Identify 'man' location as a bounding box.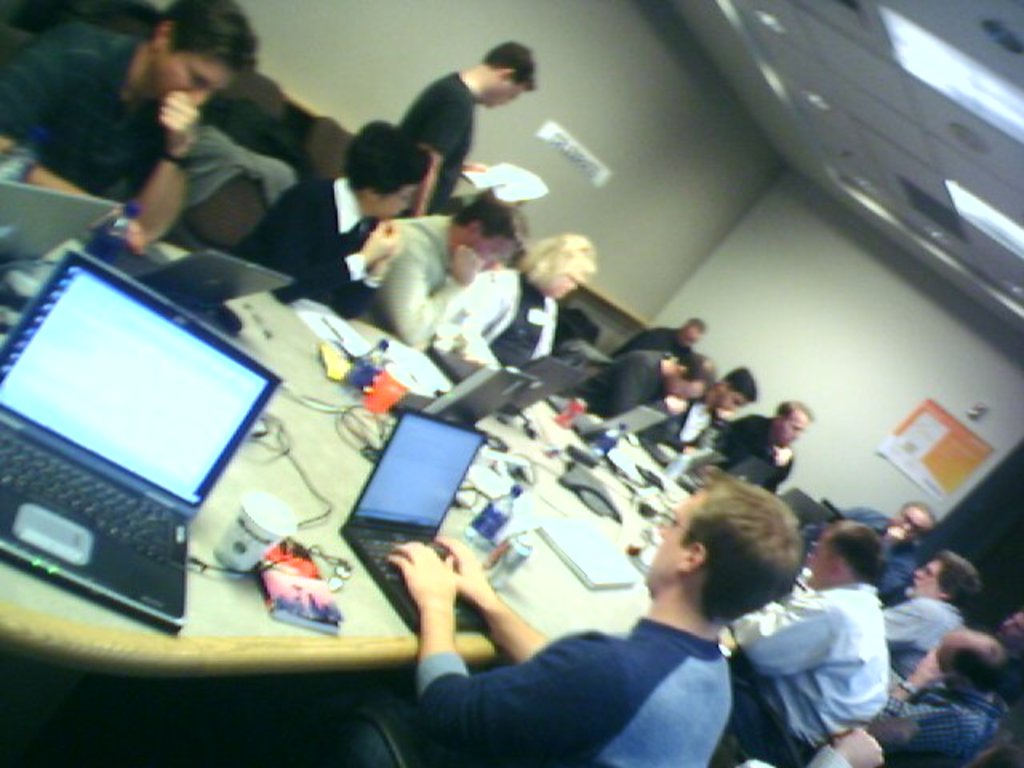
<bbox>832, 504, 936, 598</bbox>.
